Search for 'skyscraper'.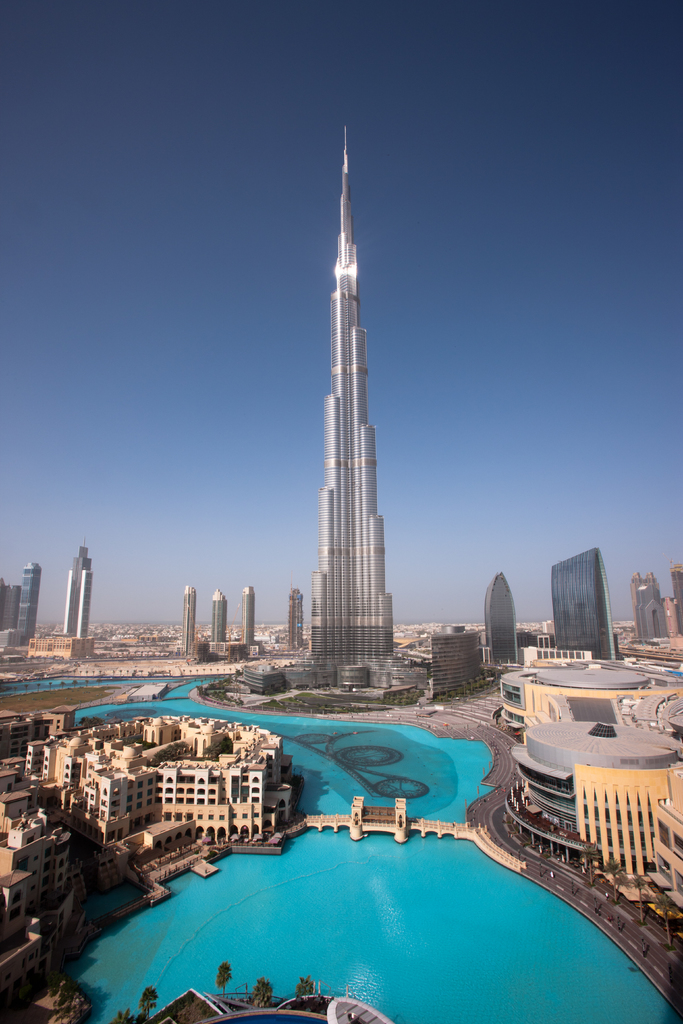
Found at rect(634, 570, 667, 634).
